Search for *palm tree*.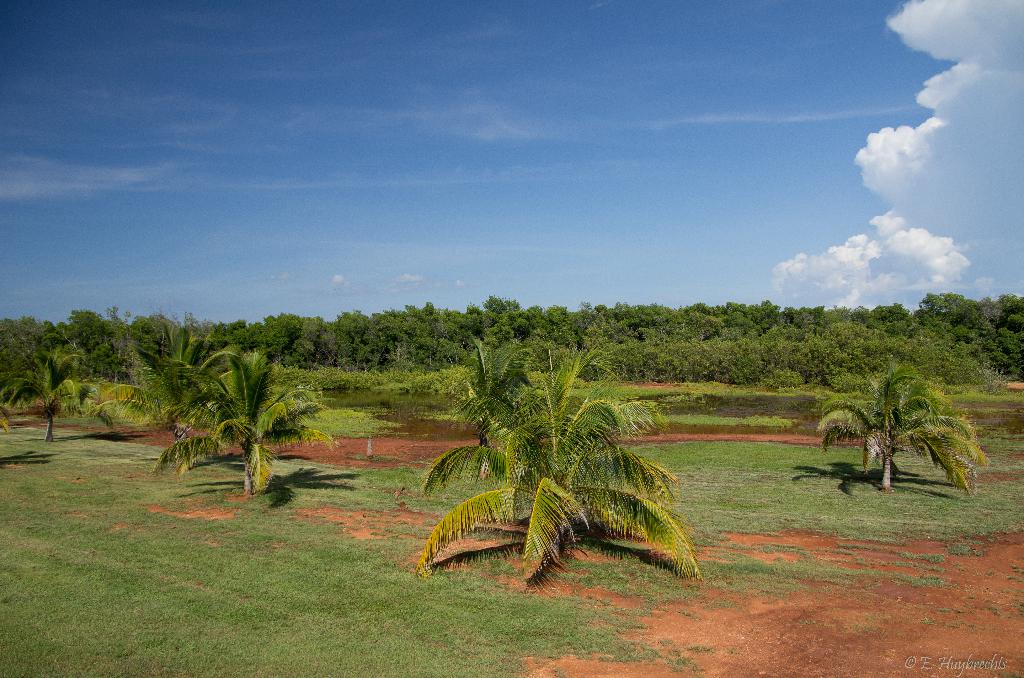
Found at [159, 337, 327, 501].
